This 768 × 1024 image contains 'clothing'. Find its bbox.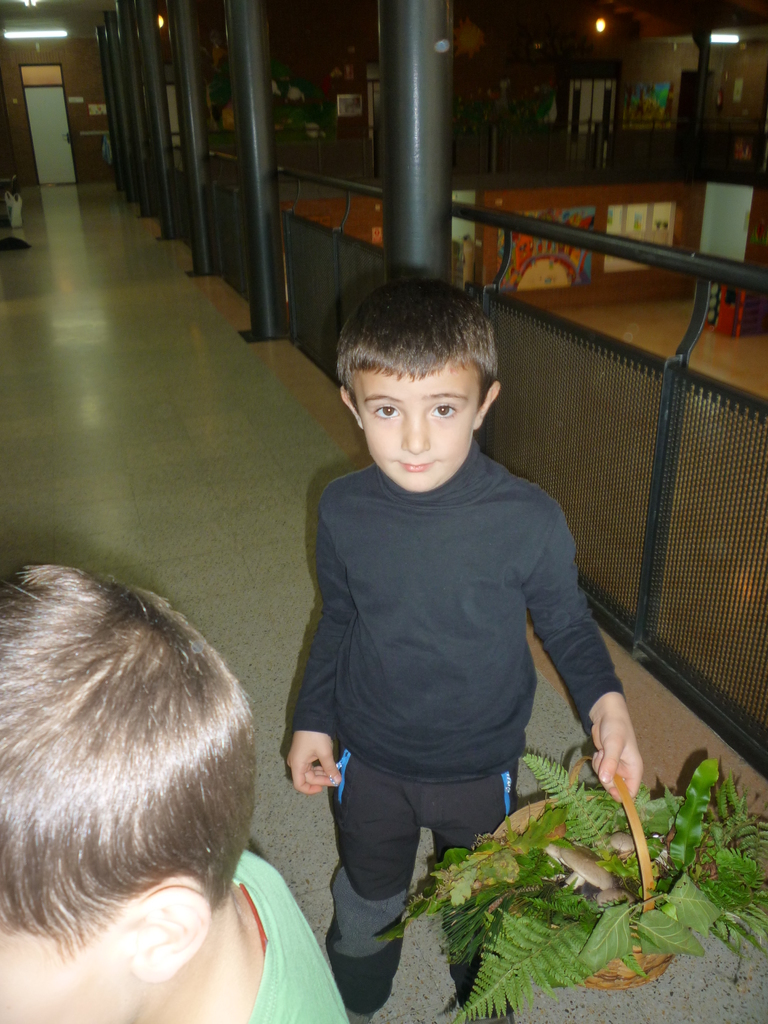
pyautogui.locateOnScreen(291, 433, 622, 1012).
